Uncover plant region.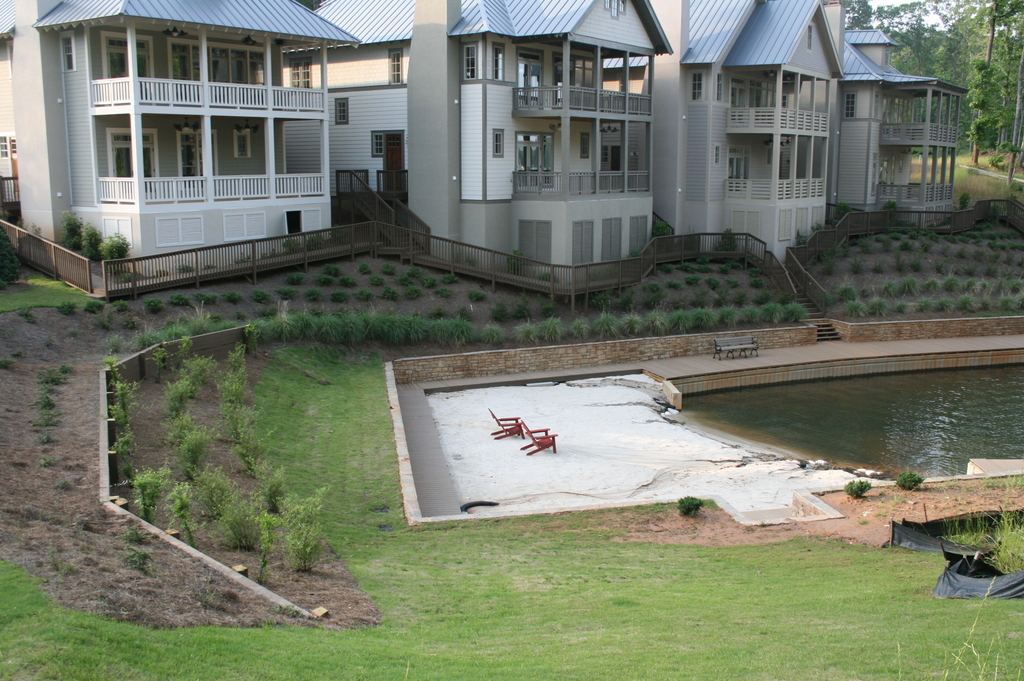
Uncovered: select_region(1005, 193, 1018, 208).
